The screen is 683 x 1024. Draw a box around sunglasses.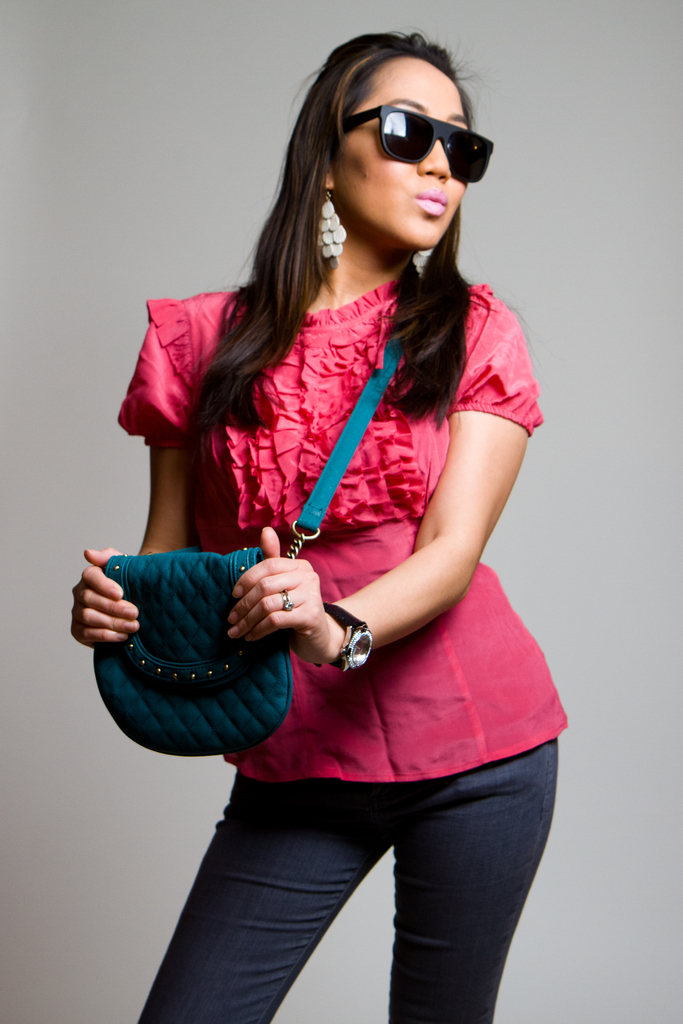
[left=339, top=106, right=491, bottom=188].
